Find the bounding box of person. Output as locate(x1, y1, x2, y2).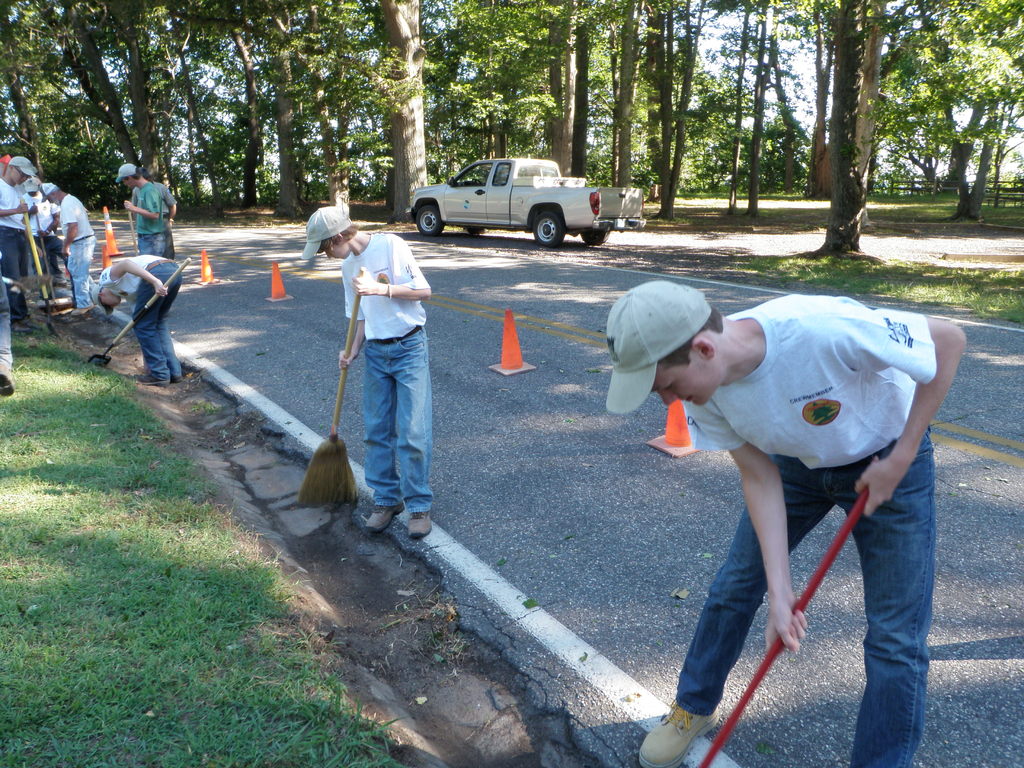
locate(302, 203, 428, 543).
